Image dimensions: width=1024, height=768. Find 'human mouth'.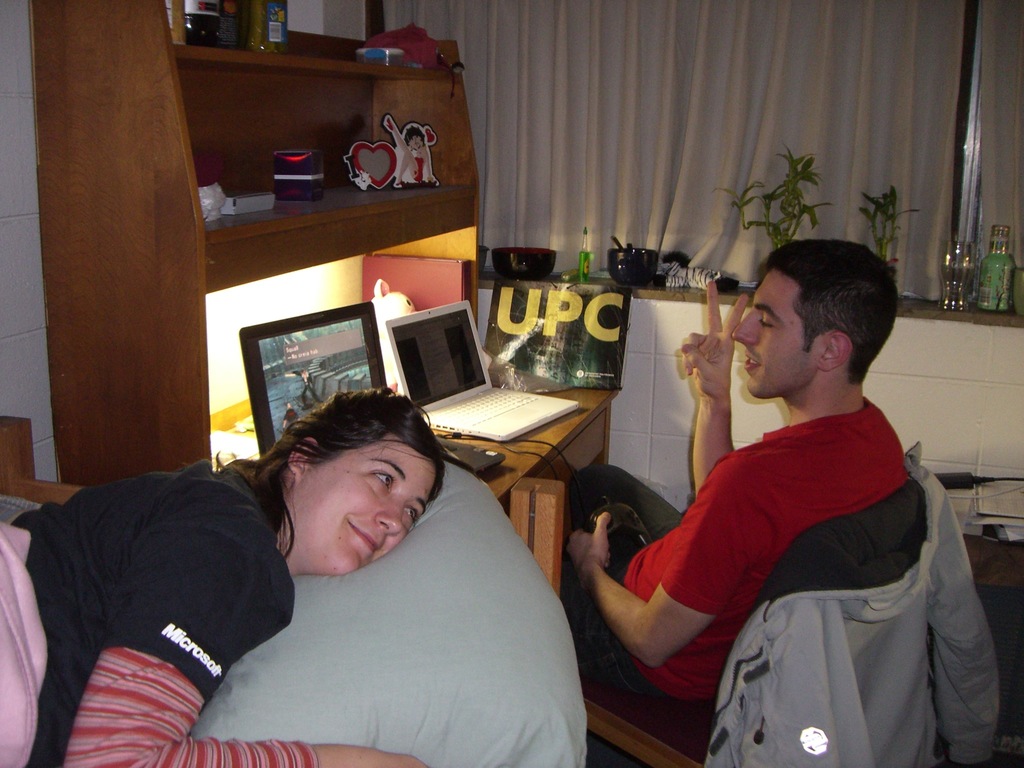
locate(348, 520, 378, 555).
